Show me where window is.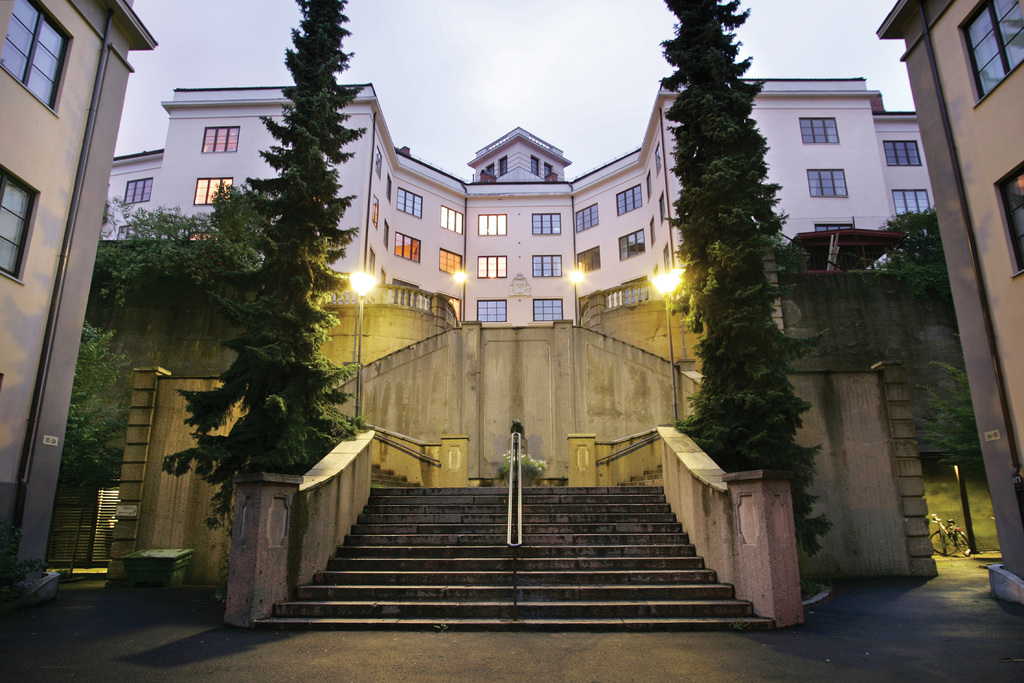
window is at 532:210:559:236.
